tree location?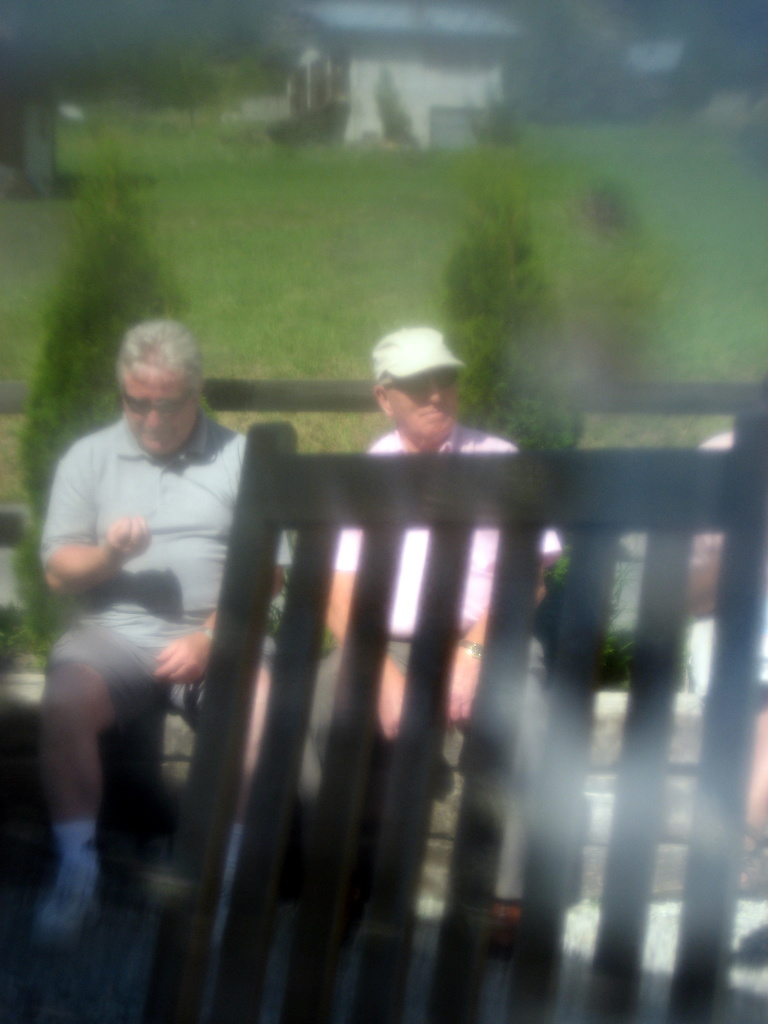
region(31, 170, 181, 618)
